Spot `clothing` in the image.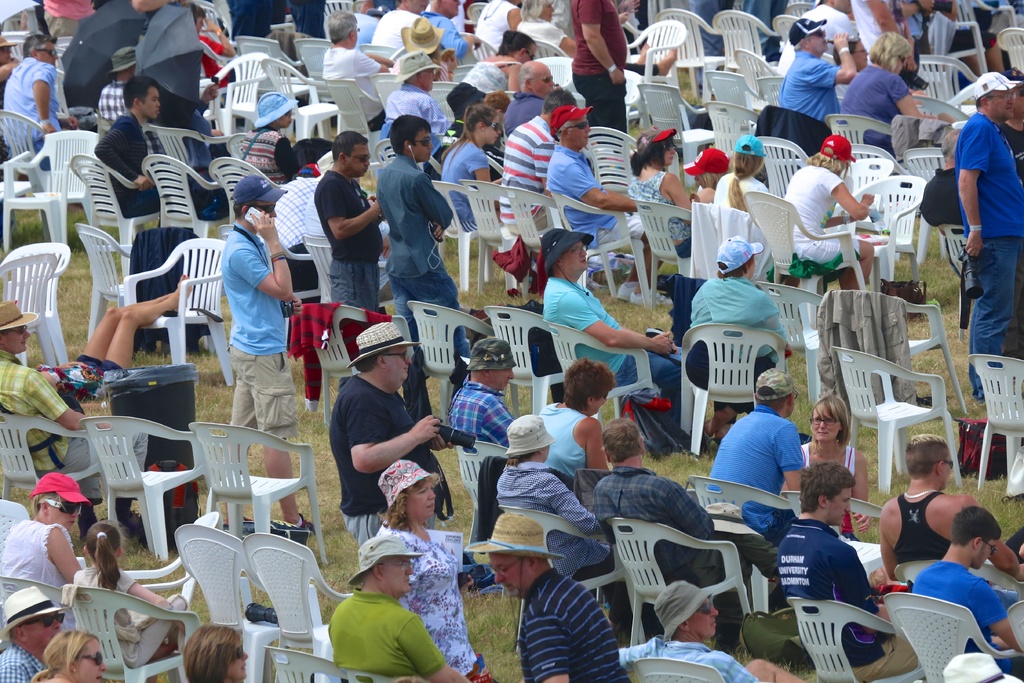
`clothing` found at detection(500, 83, 550, 136).
